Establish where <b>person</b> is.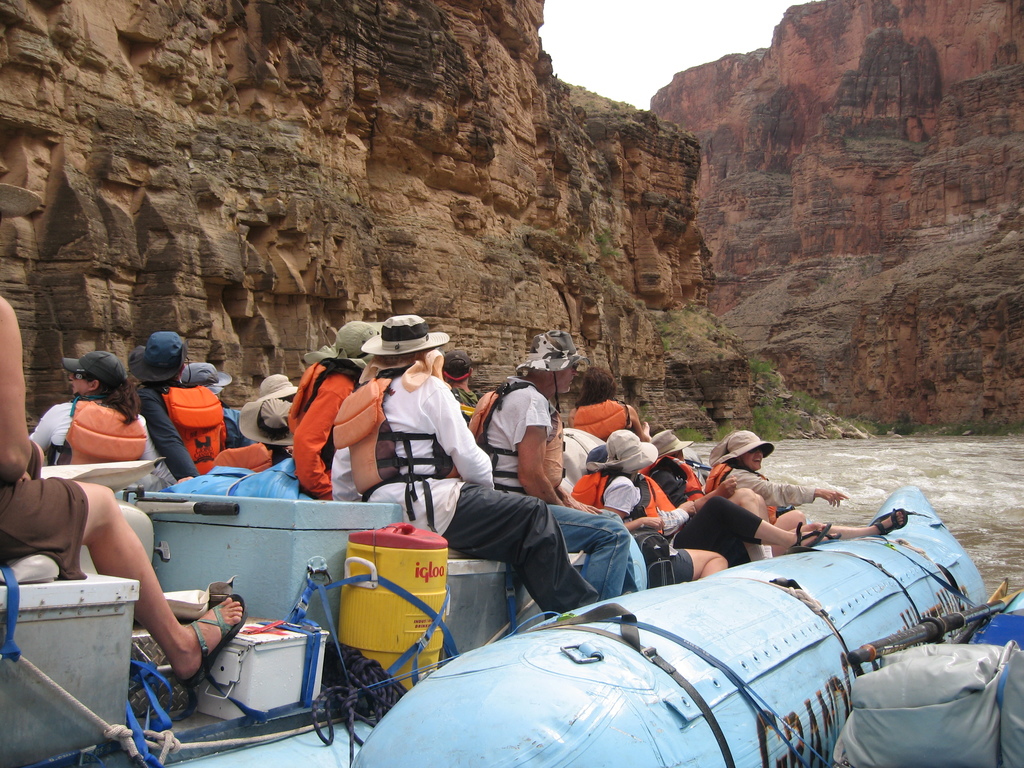
Established at bbox(445, 340, 477, 415).
